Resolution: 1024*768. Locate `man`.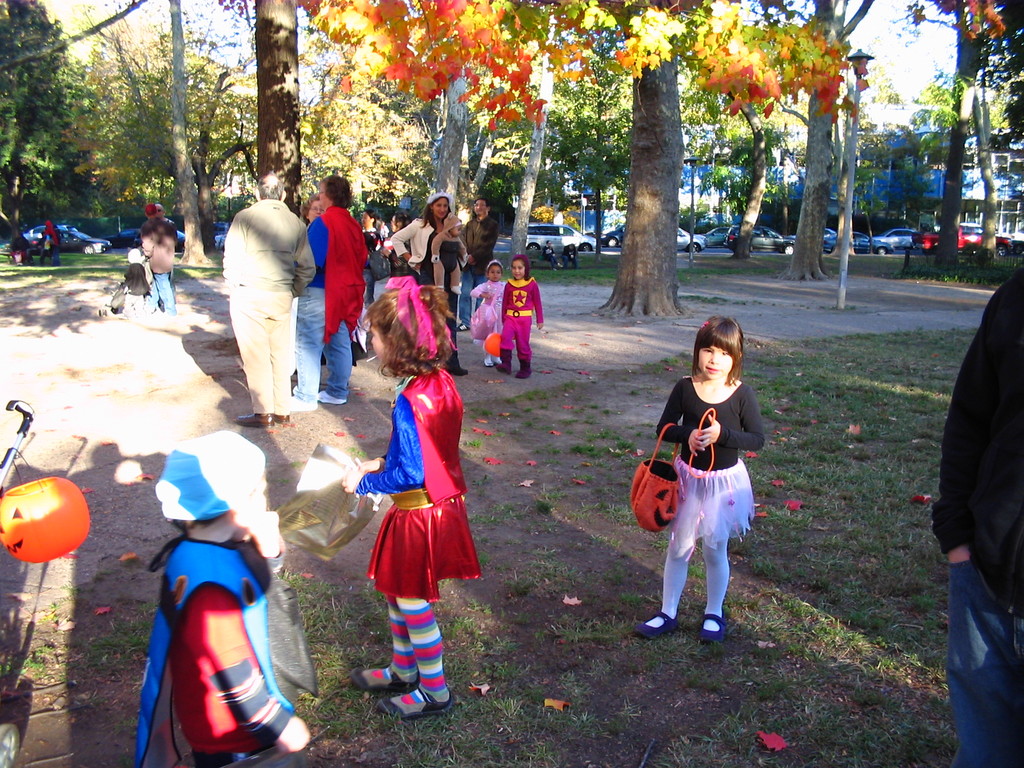
[211, 171, 318, 449].
